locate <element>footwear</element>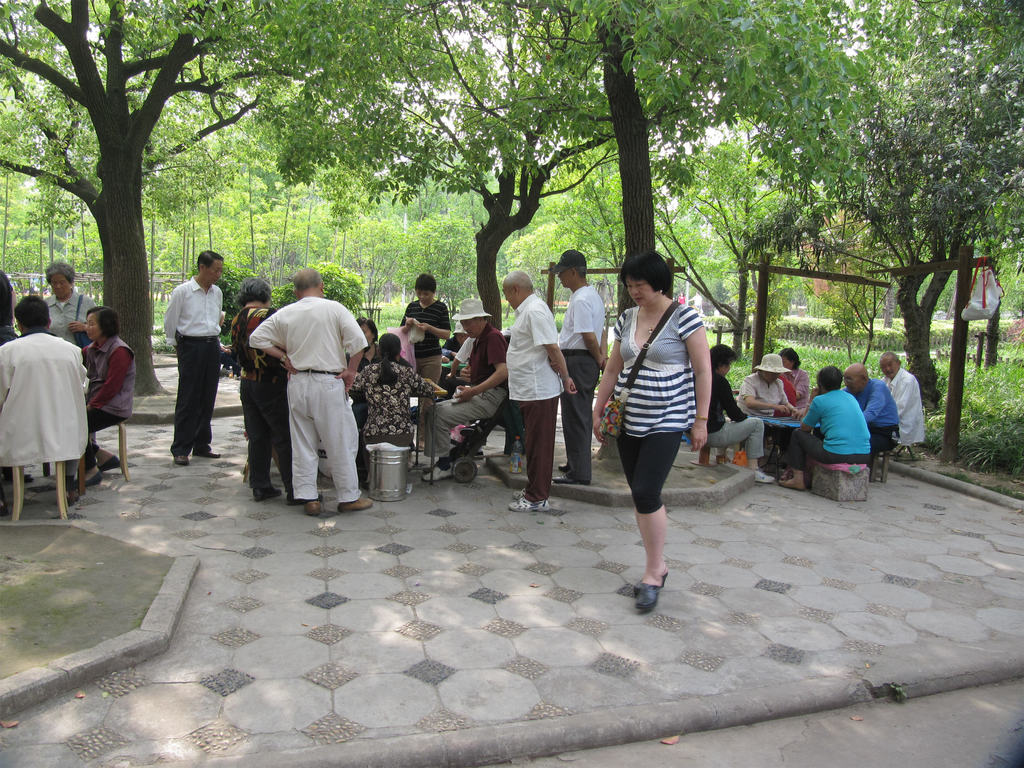
left=95, top=452, right=122, bottom=471
